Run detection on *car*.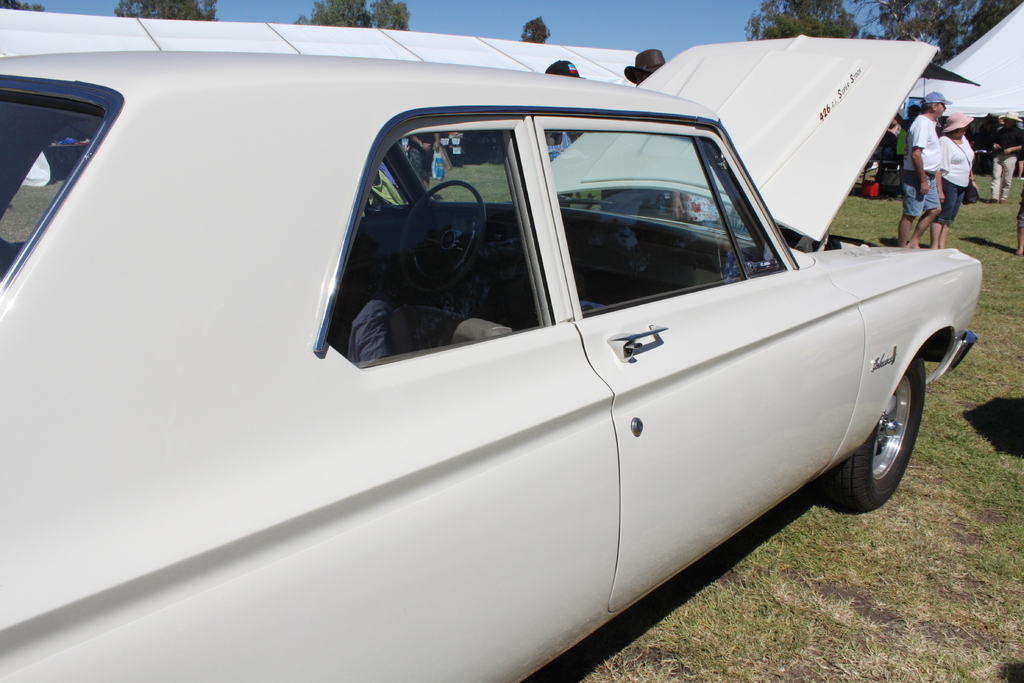
Result: x1=0, y1=38, x2=982, y2=677.
